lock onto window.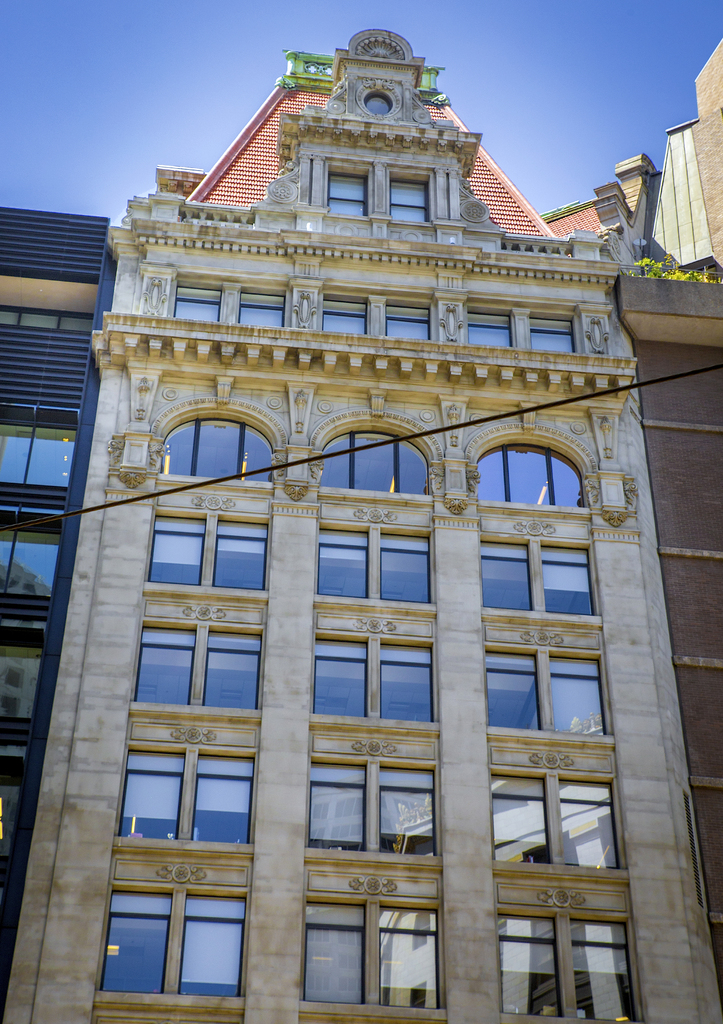
Locked: locate(240, 280, 285, 328).
